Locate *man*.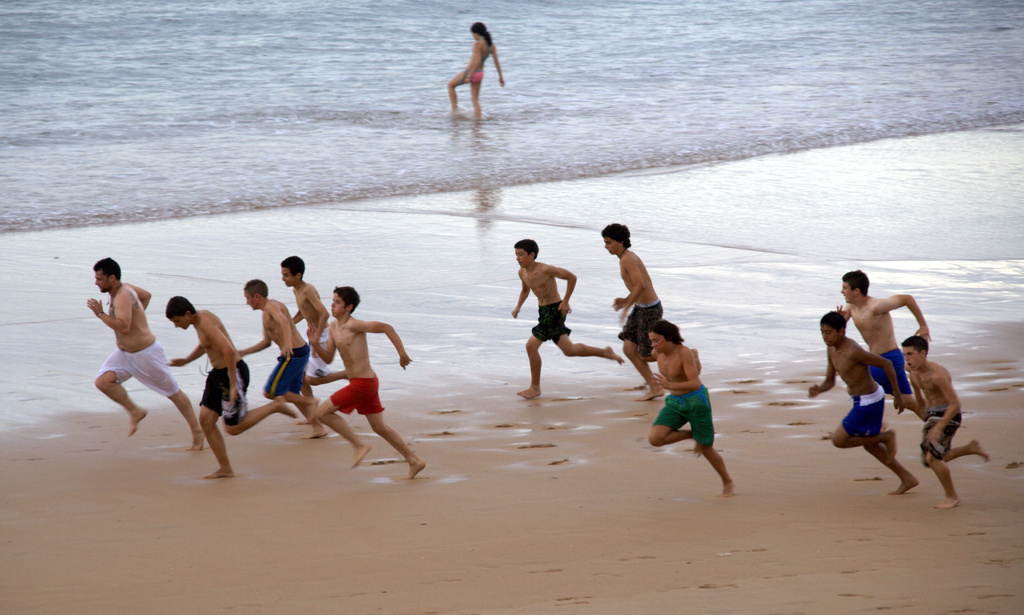
Bounding box: Rect(81, 253, 207, 461).
